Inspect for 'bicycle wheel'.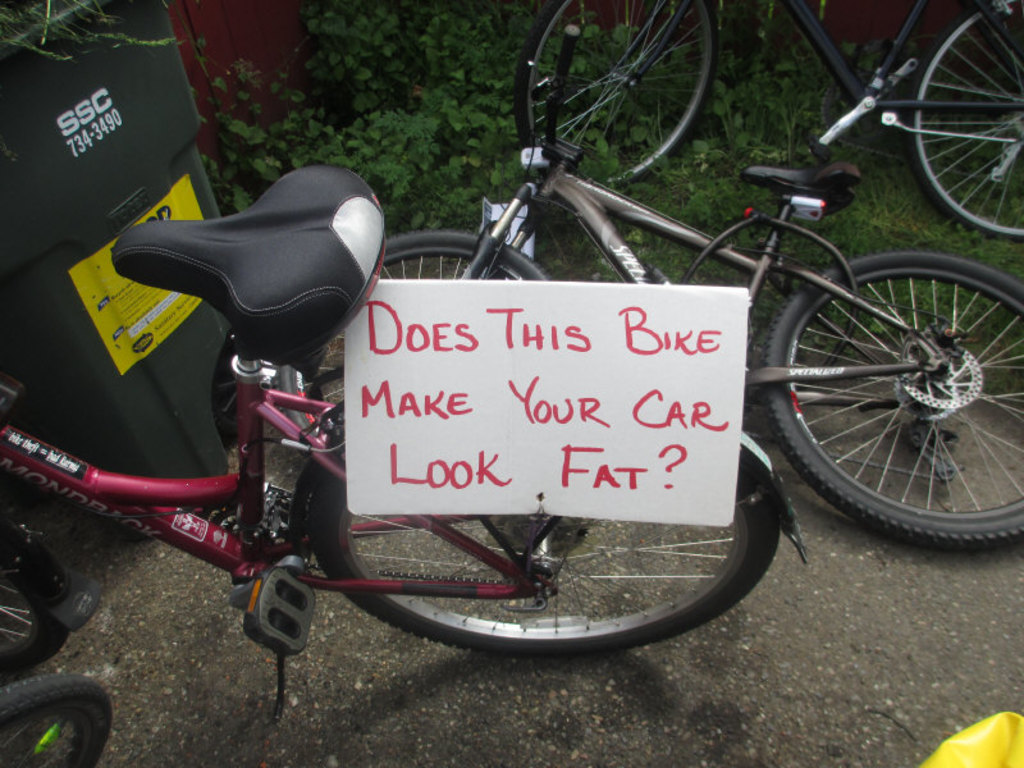
Inspection: bbox=(316, 431, 778, 654).
